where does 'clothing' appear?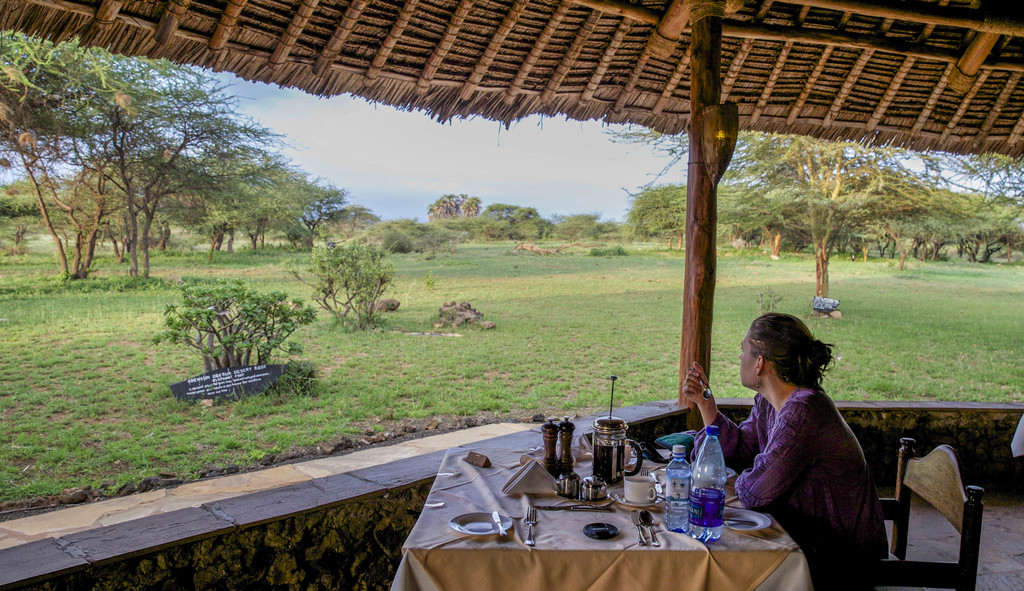
Appears at 732:355:887:550.
